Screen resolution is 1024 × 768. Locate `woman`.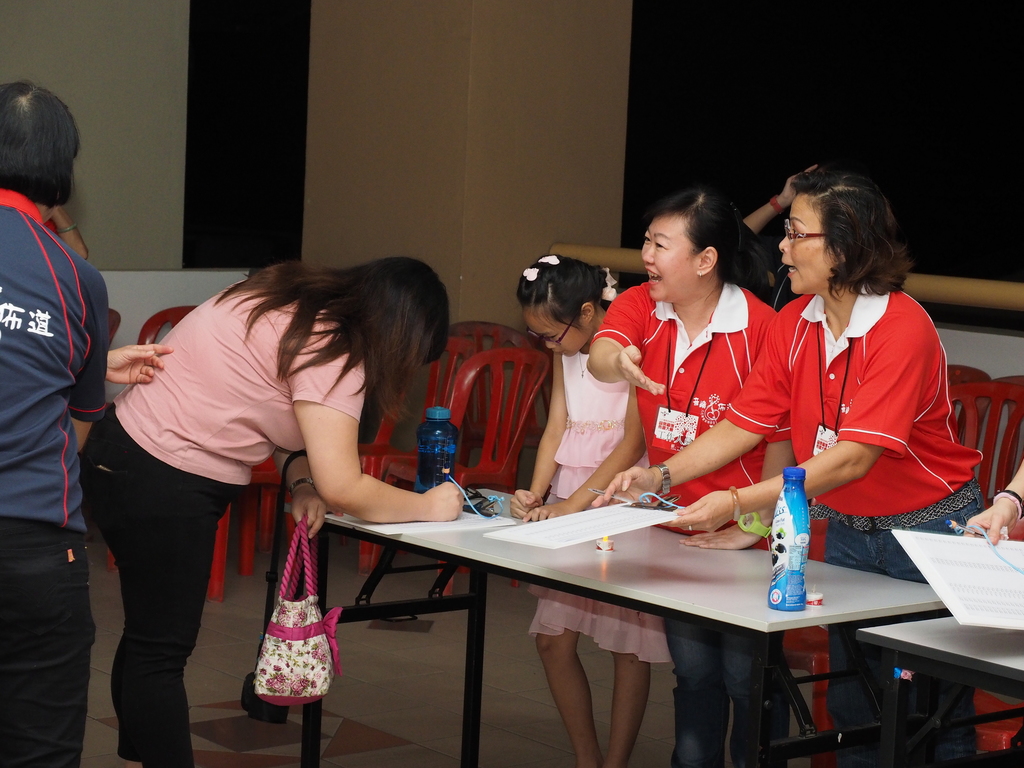
crop(582, 185, 804, 767).
